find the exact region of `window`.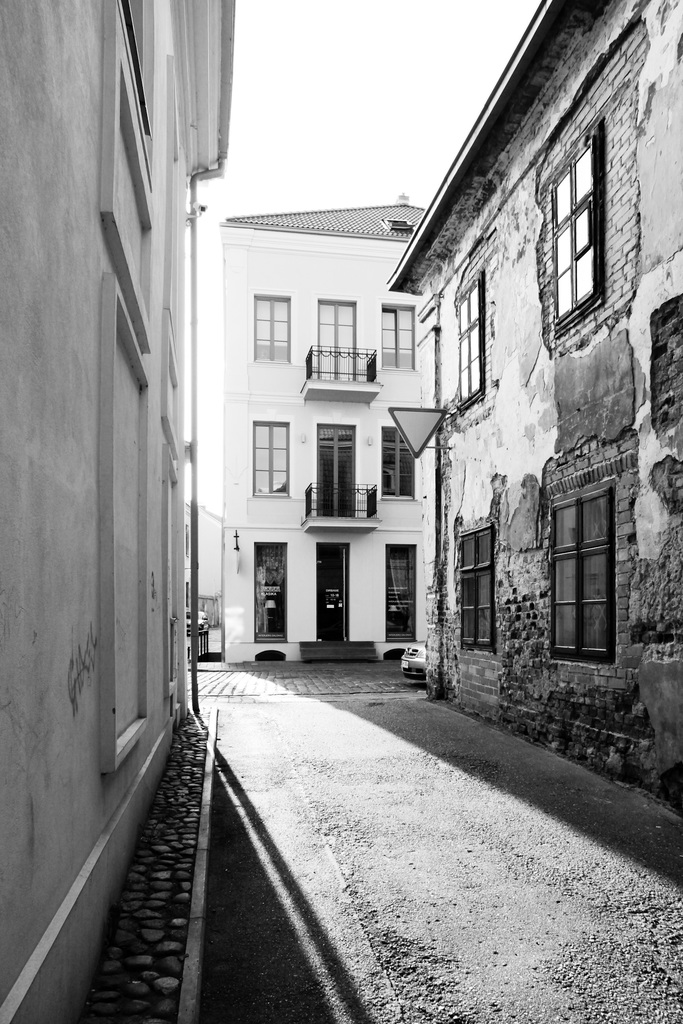
Exact region: (left=239, top=285, right=300, bottom=371).
